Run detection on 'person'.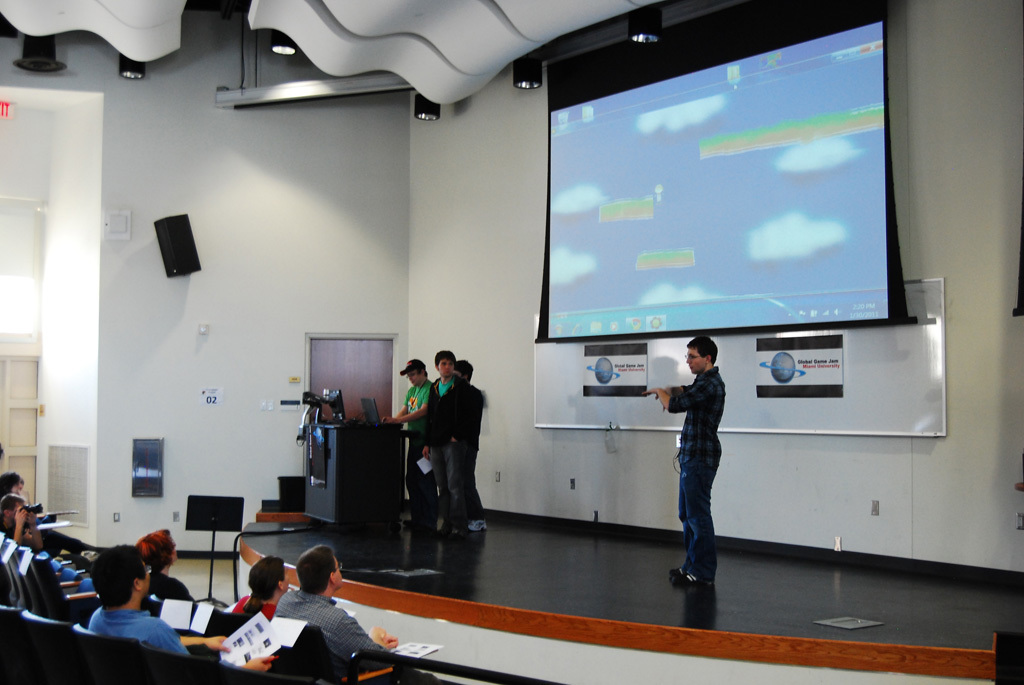
Result: 273 541 401 684.
